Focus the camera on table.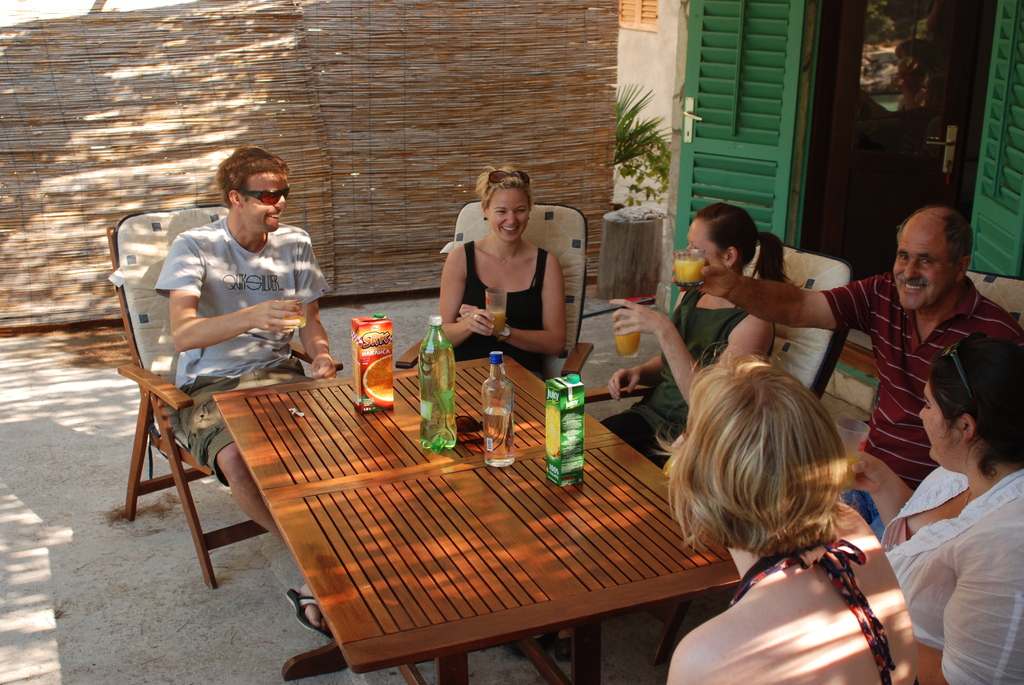
Focus region: l=142, t=357, r=774, b=676.
